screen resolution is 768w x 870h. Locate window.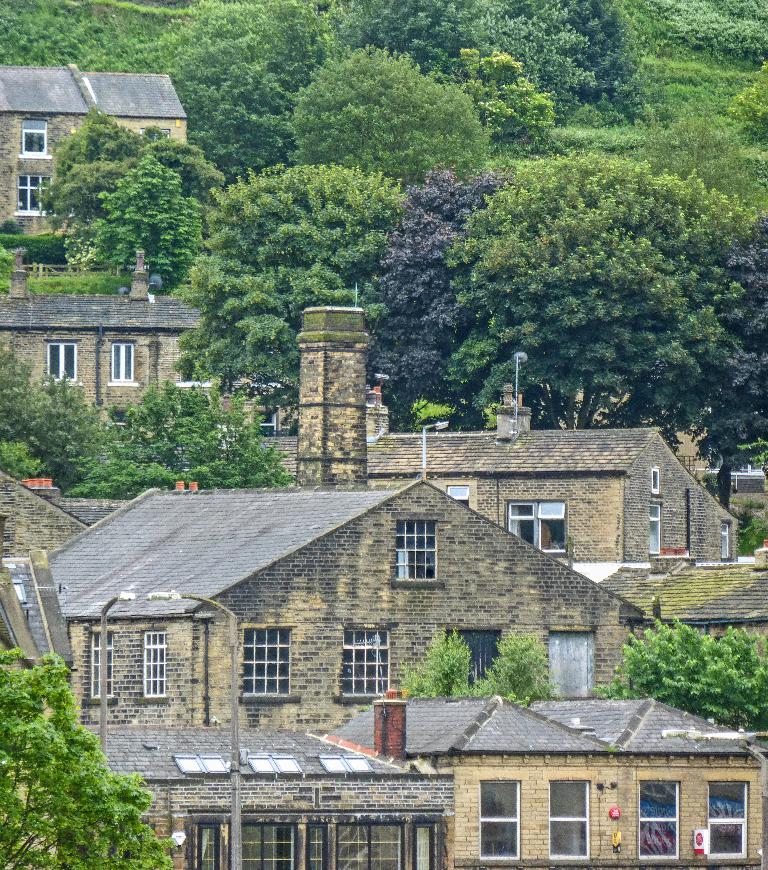
x1=234, y1=612, x2=307, y2=701.
